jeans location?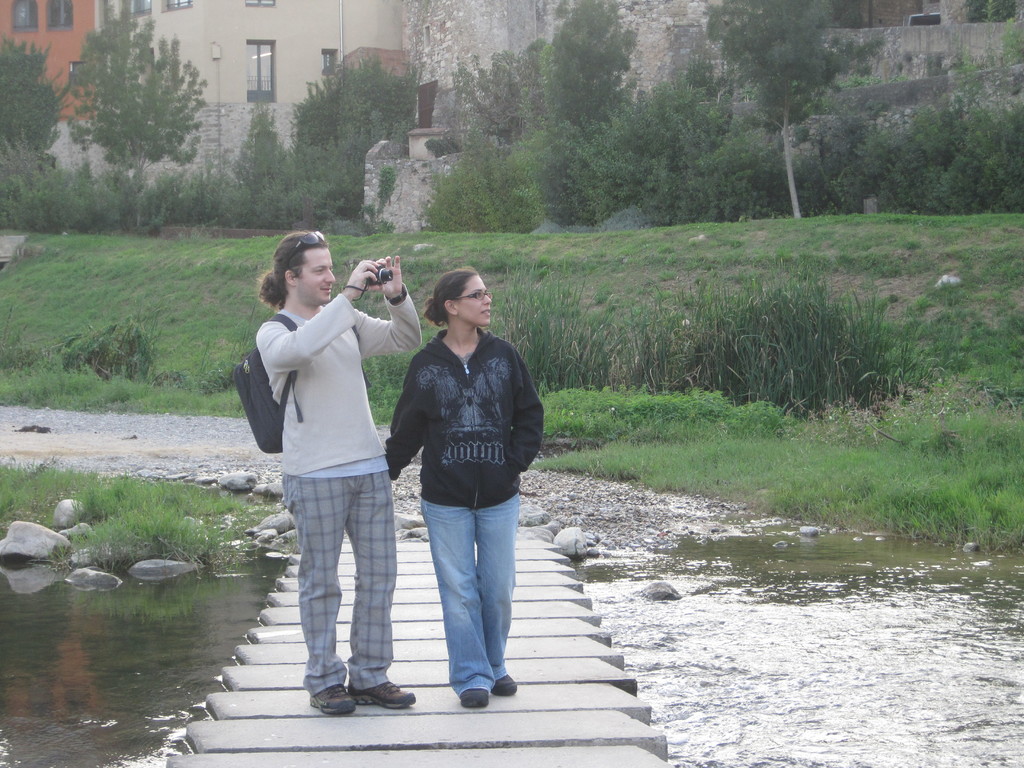
406 479 514 712
